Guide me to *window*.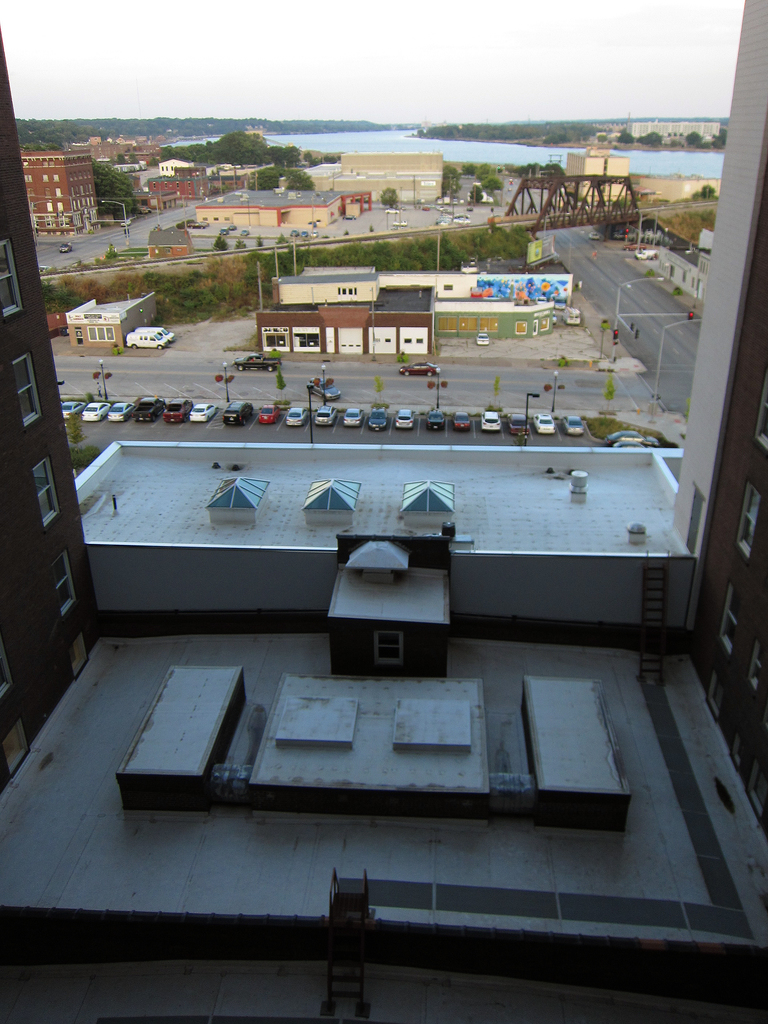
Guidance: bbox=[12, 351, 40, 427].
